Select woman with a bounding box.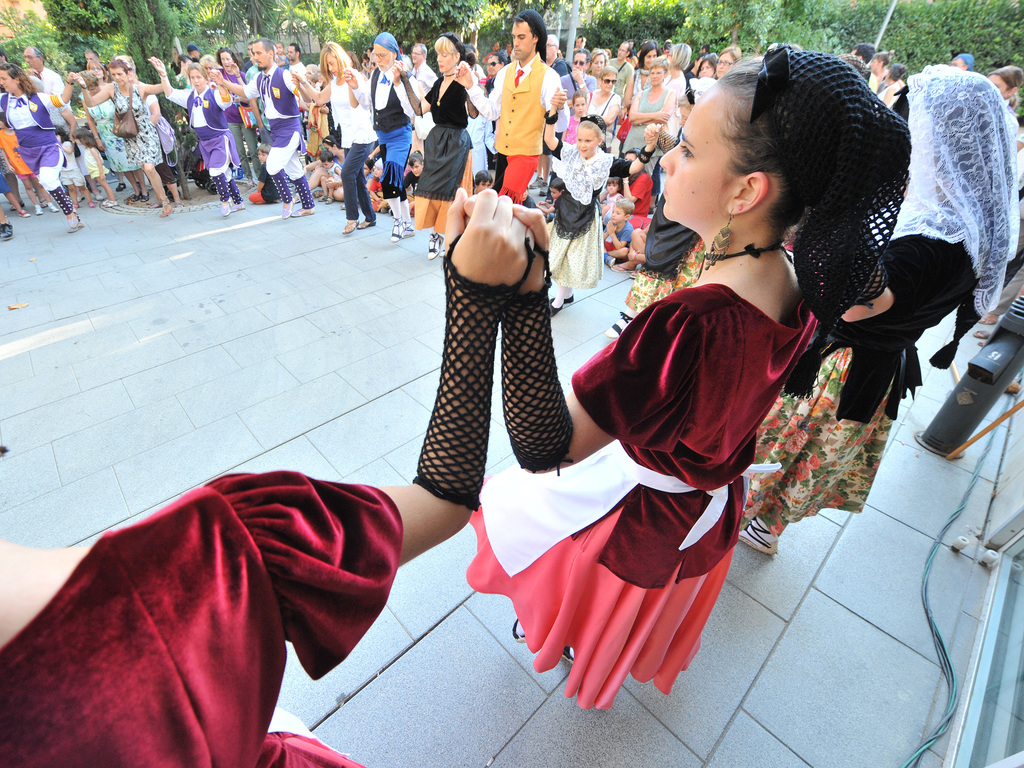
detection(620, 61, 675, 156).
